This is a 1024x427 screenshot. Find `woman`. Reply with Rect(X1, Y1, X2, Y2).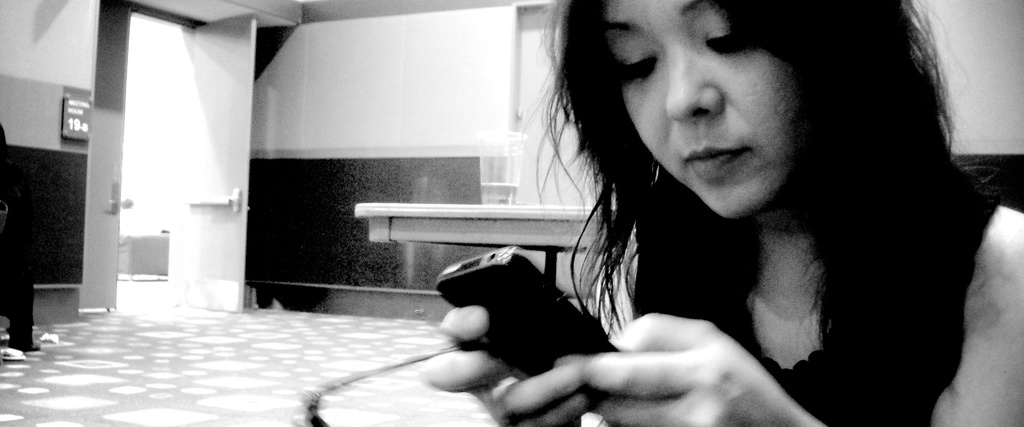
Rect(421, 3, 988, 406).
